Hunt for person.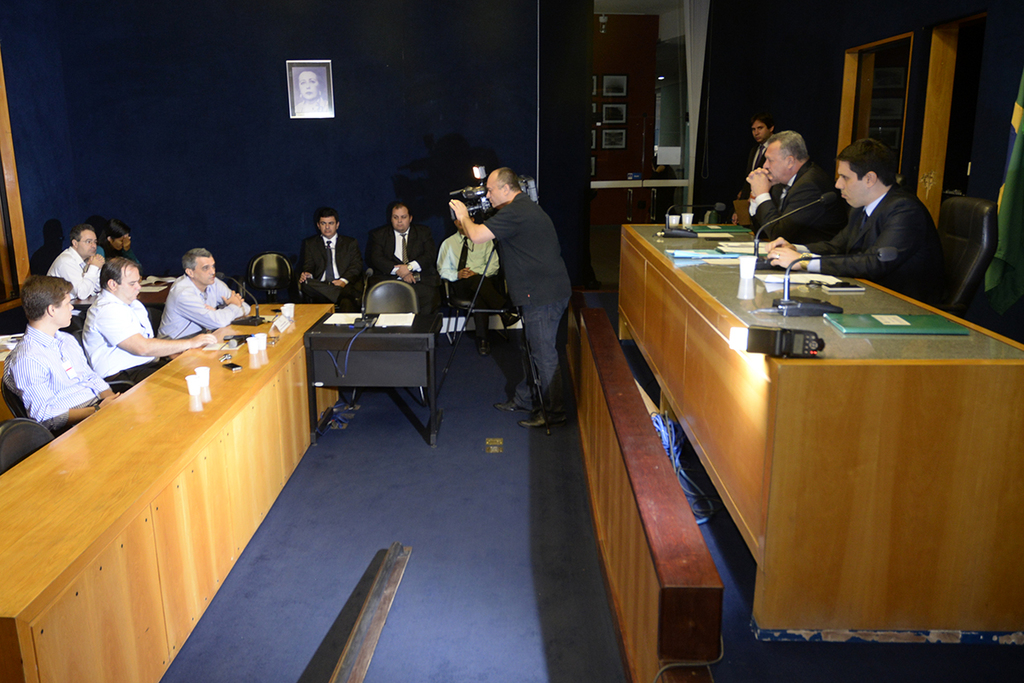
Hunted down at <region>730, 117, 779, 223</region>.
